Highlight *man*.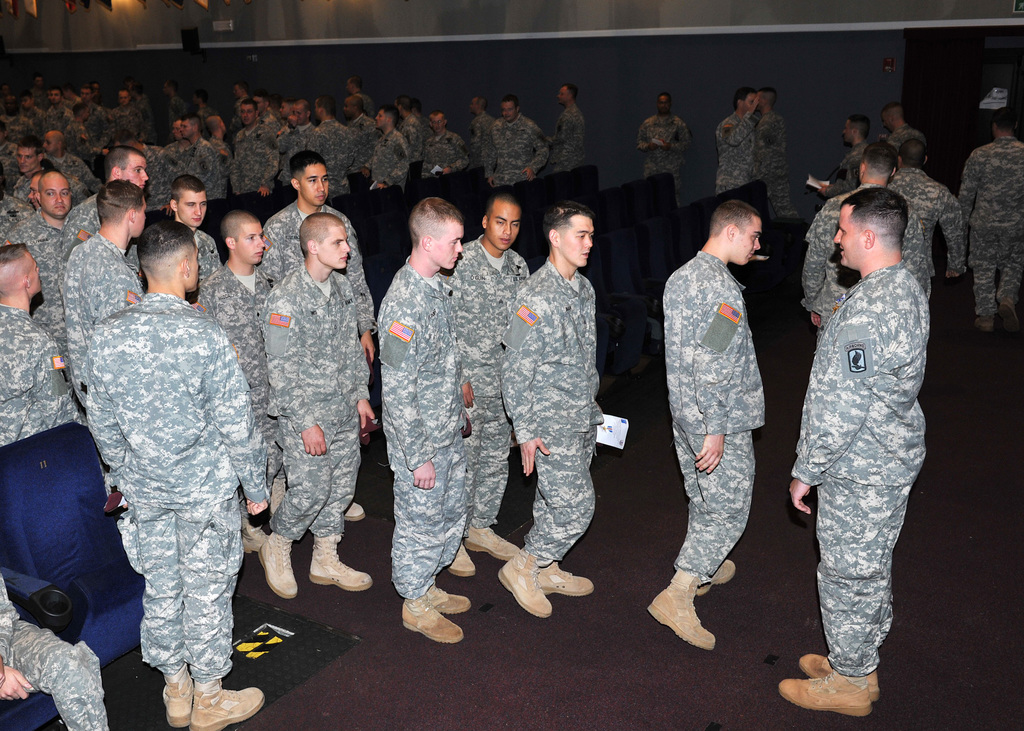
Highlighted region: detection(495, 96, 541, 182).
